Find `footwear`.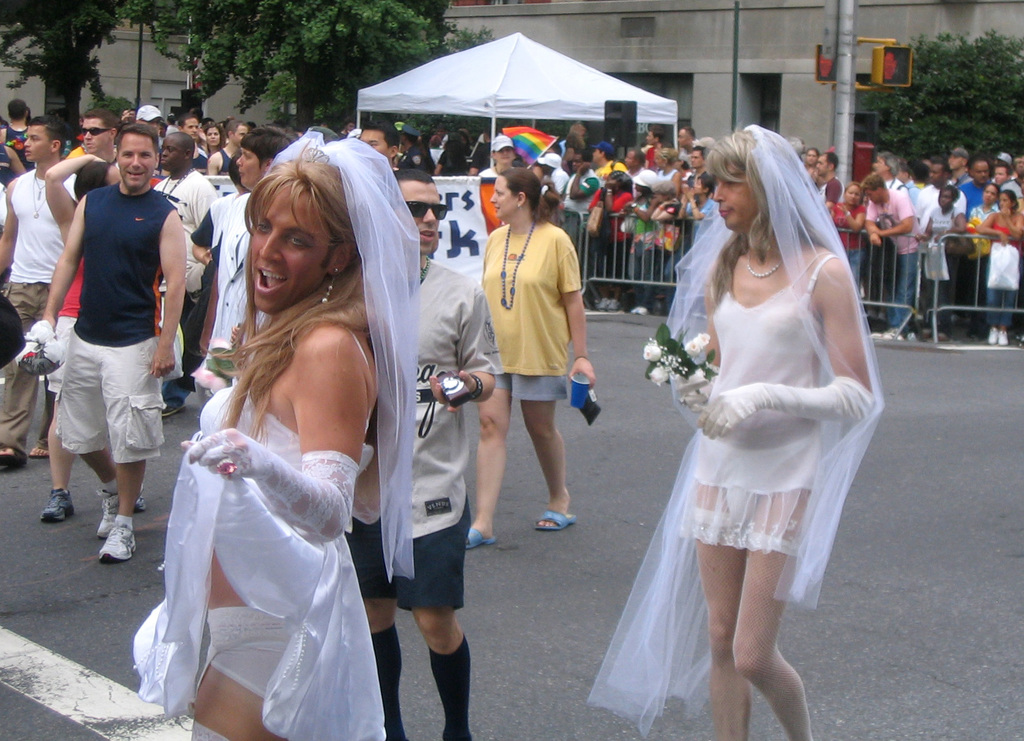
(left=896, top=326, right=902, bottom=338).
